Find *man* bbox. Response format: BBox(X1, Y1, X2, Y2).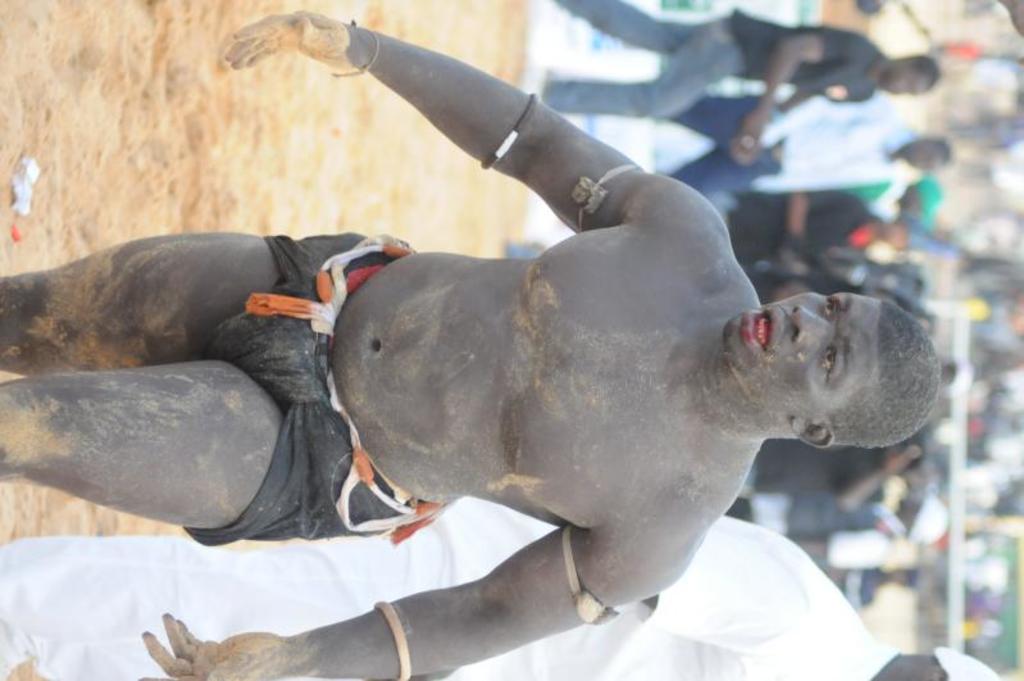
BBox(0, 512, 1011, 680).
